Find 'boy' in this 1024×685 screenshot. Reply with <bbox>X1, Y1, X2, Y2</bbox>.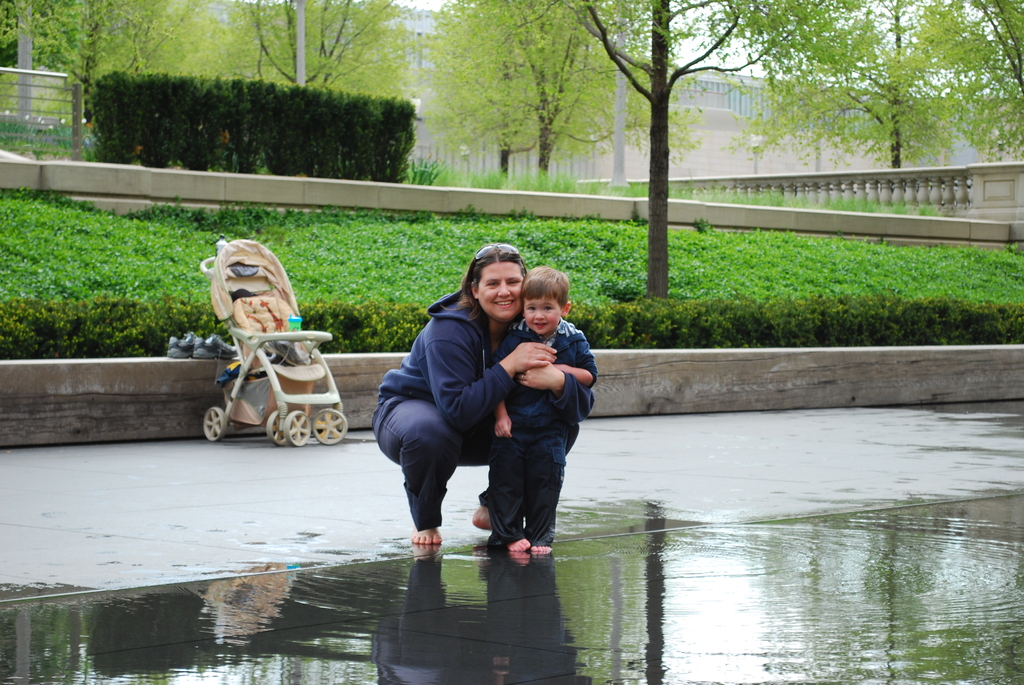
<bbox>472, 265, 596, 535</bbox>.
